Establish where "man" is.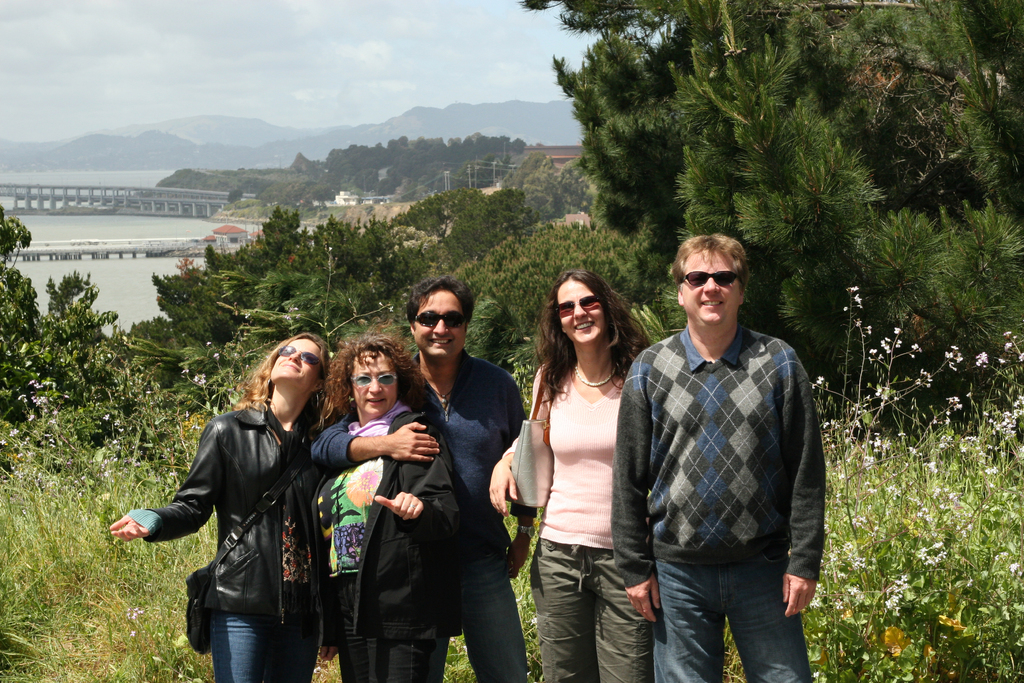
Established at bbox=[621, 224, 834, 682].
